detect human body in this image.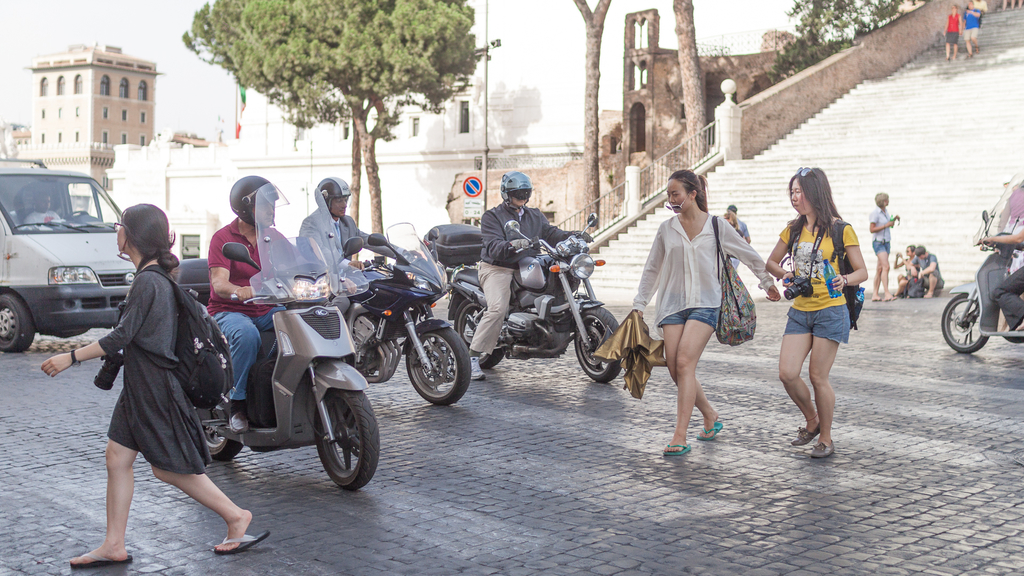
Detection: l=461, t=204, r=604, b=381.
